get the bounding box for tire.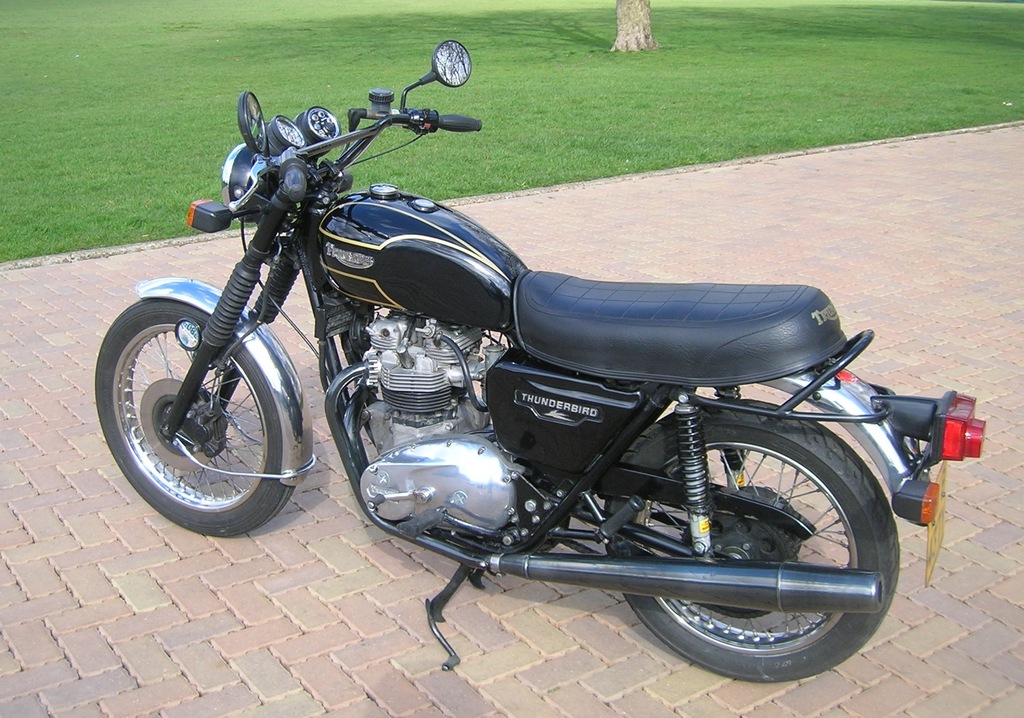
(598, 422, 915, 683).
